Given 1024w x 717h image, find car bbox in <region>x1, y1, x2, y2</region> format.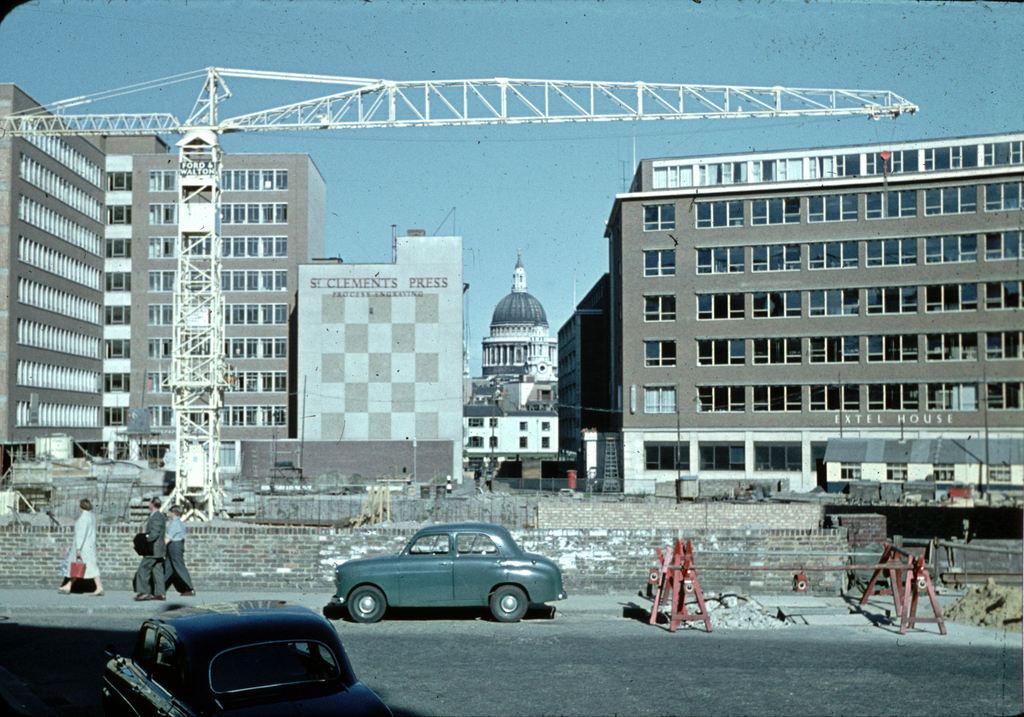
<region>331, 522, 568, 624</region>.
